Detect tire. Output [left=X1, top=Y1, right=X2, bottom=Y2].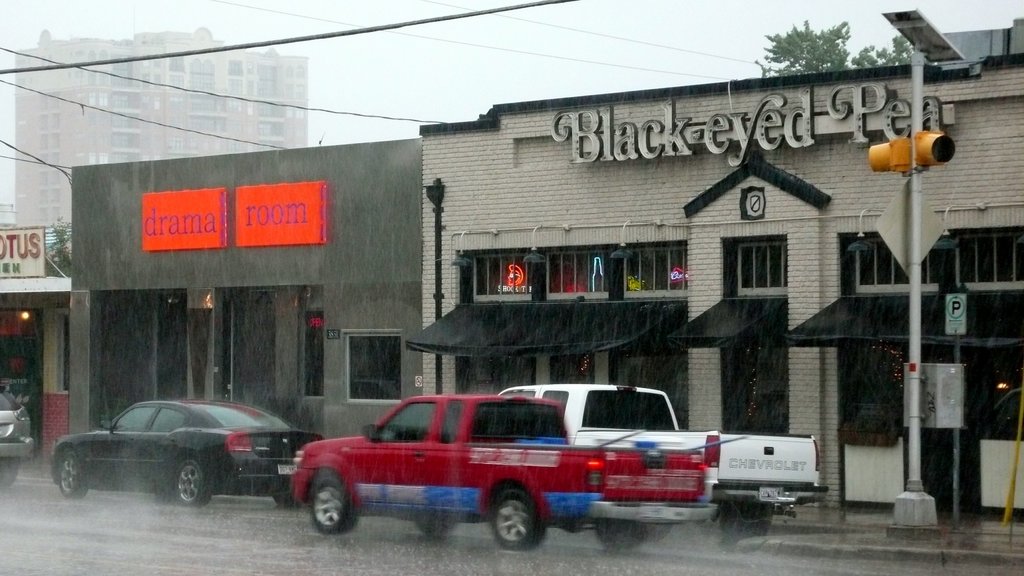
[left=415, top=519, right=452, bottom=538].
